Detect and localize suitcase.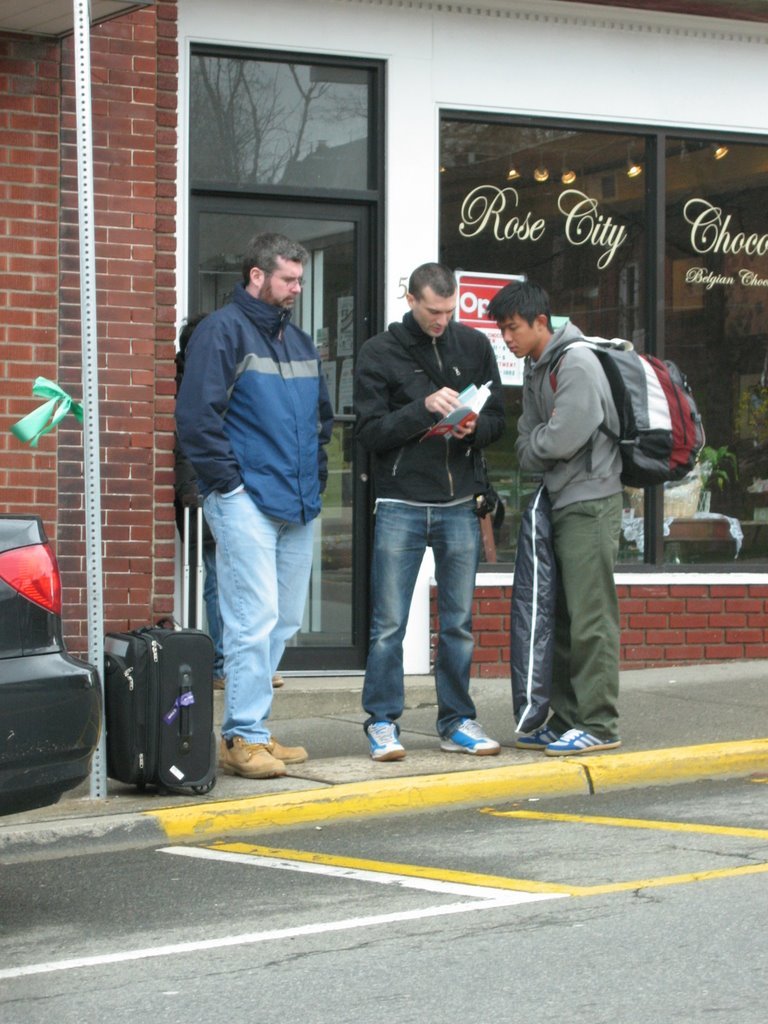
Localized at bbox=[104, 492, 219, 796].
